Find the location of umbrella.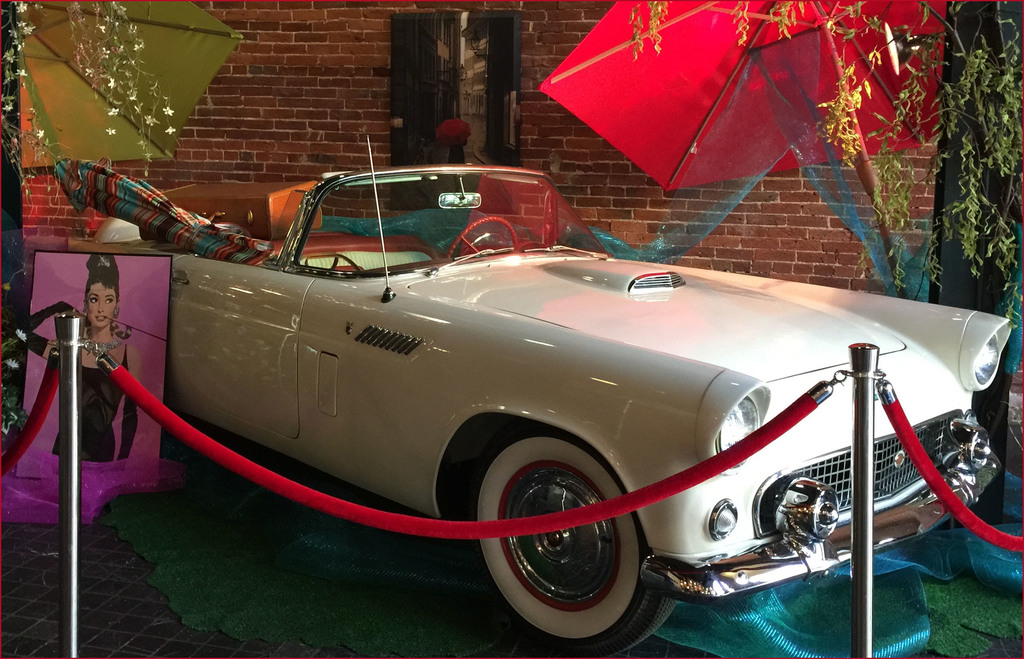
Location: detection(0, 0, 241, 211).
